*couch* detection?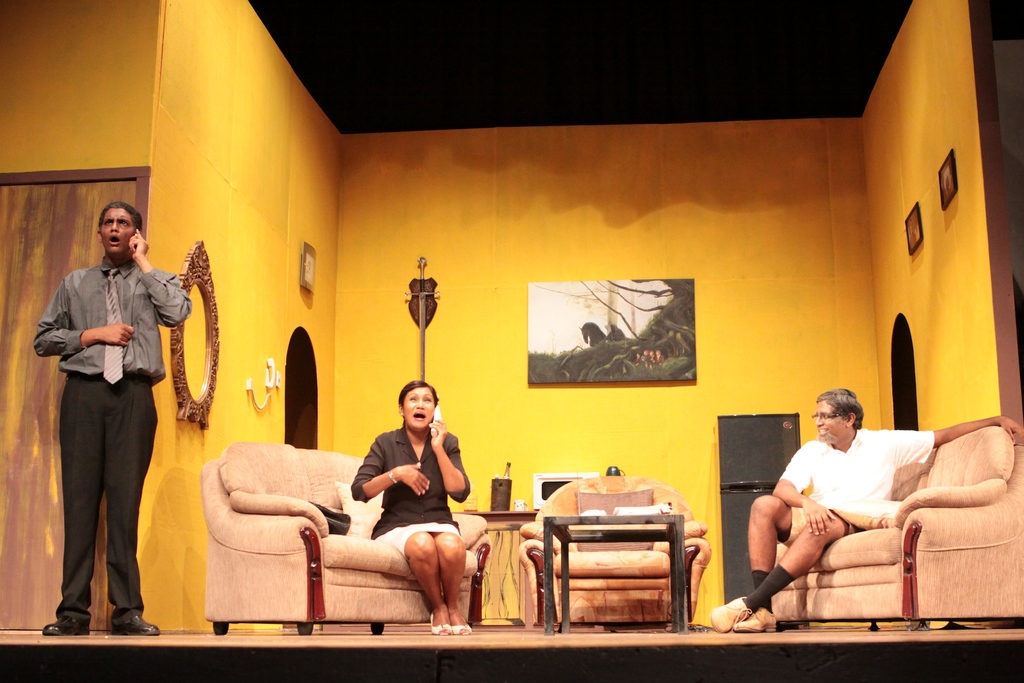
crop(513, 470, 707, 630)
